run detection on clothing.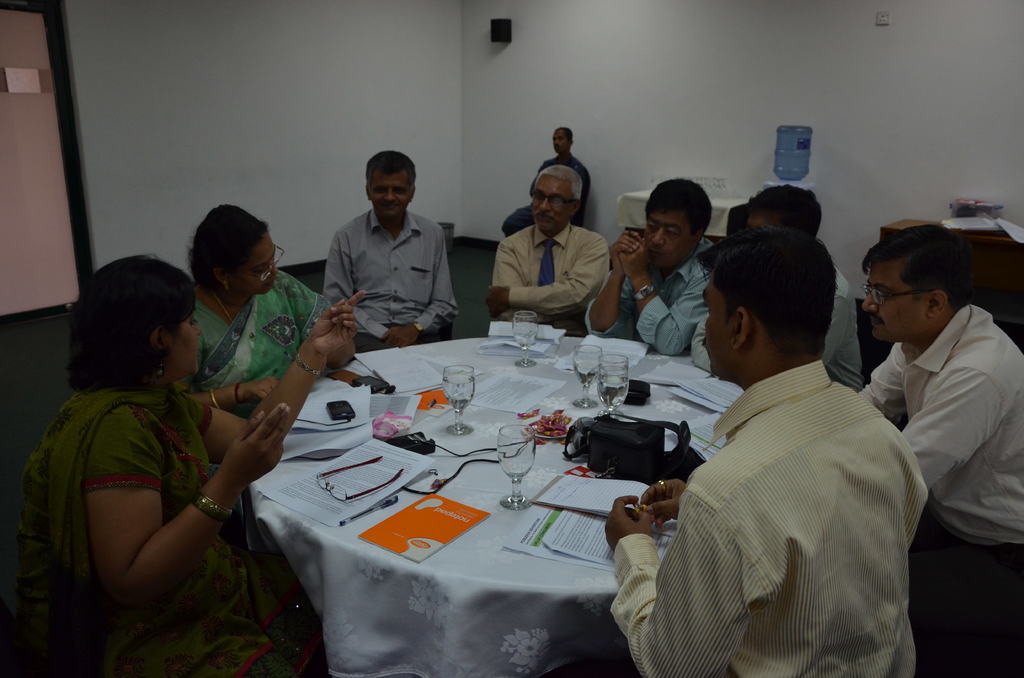
Result: bbox=(859, 304, 1023, 574).
